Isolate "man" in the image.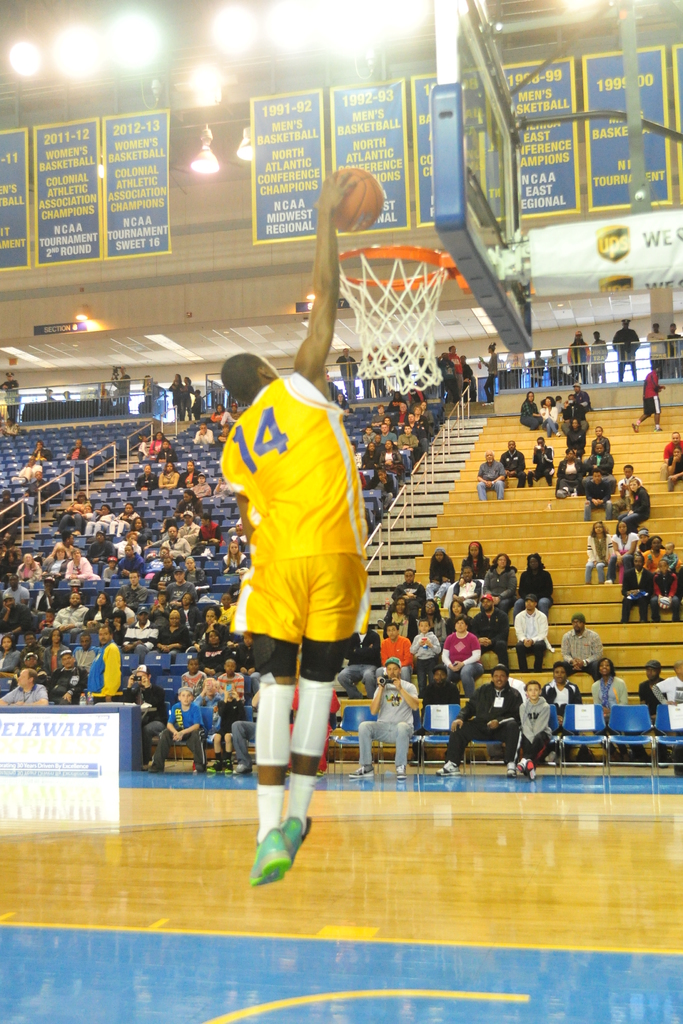
Isolated region: {"left": 611, "top": 319, "right": 641, "bottom": 381}.
